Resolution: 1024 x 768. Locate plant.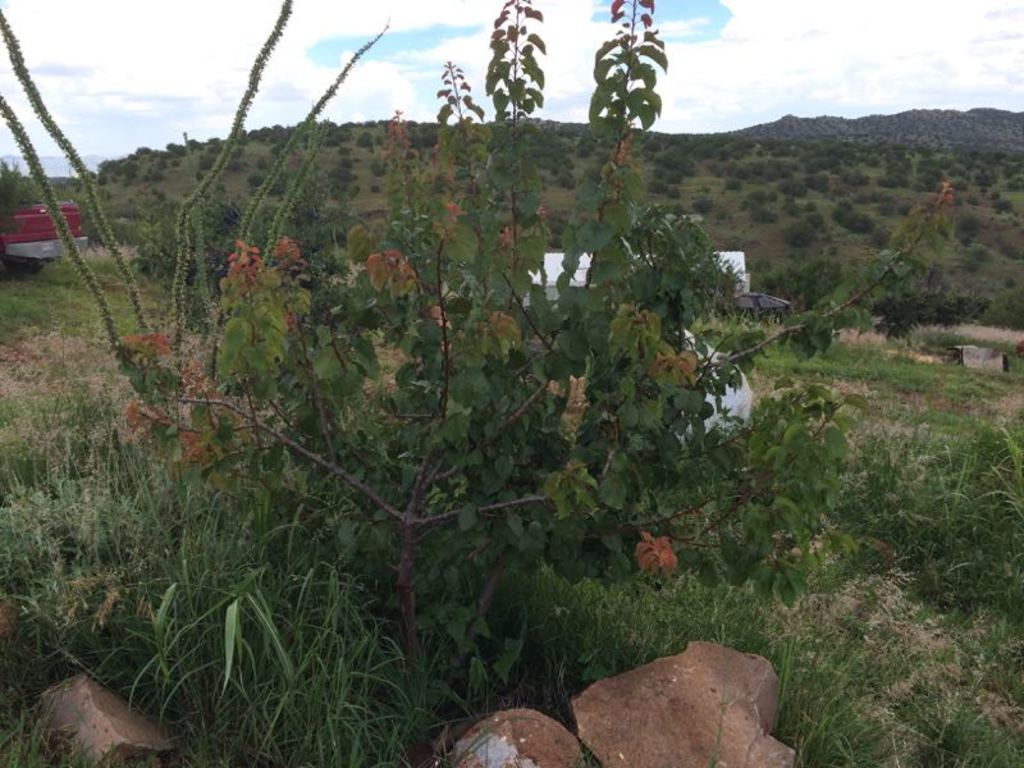
x1=980 y1=173 x2=989 y2=186.
